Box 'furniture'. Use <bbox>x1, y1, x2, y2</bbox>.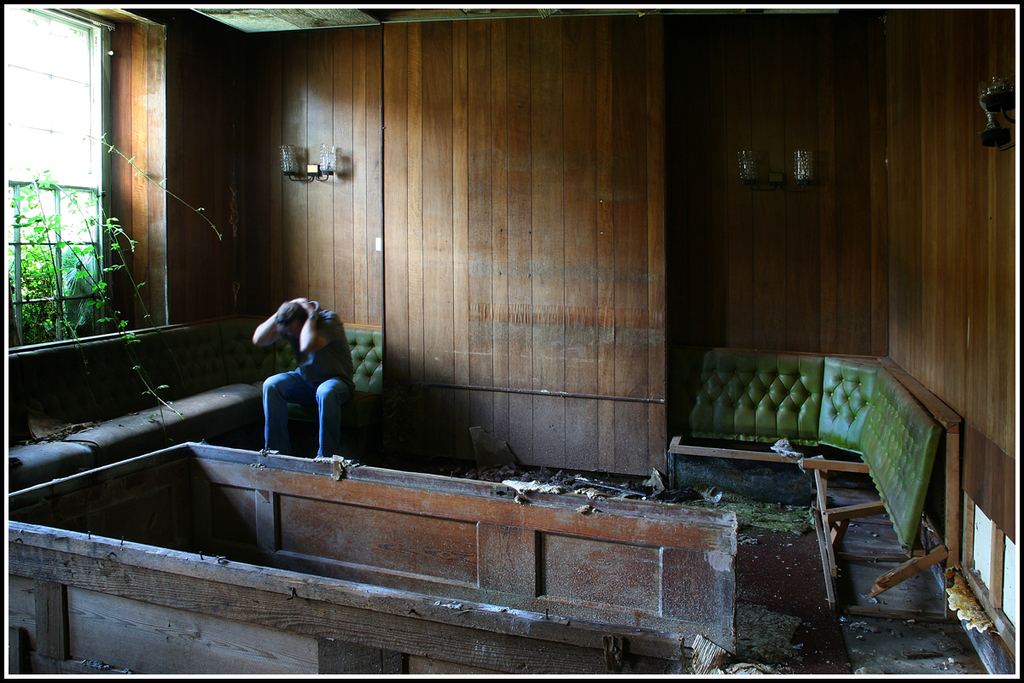
<bbox>8, 438, 738, 675</bbox>.
